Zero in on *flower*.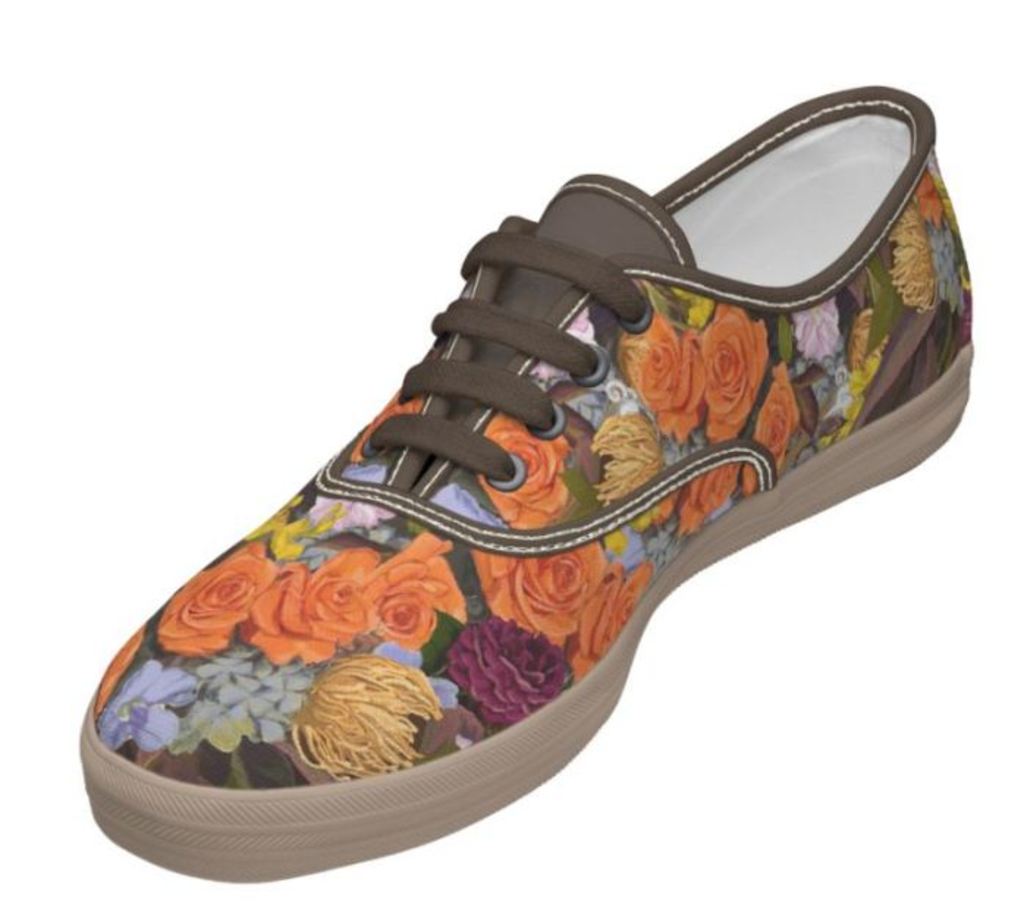
Zeroed in: {"left": 877, "top": 204, "right": 933, "bottom": 313}.
